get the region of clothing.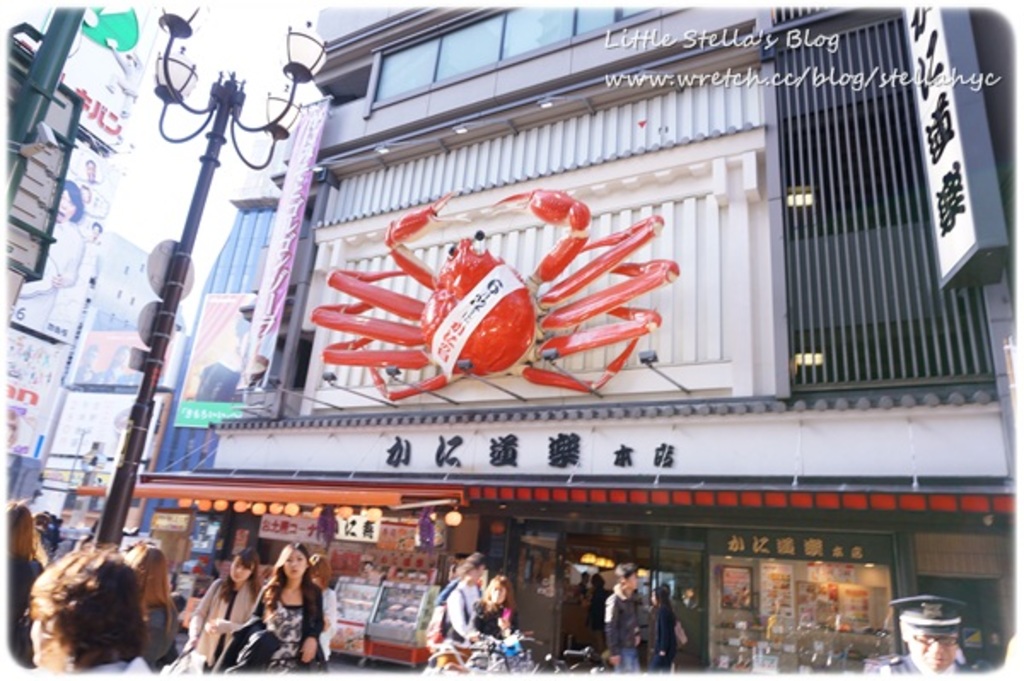
<box>229,580,336,679</box>.
